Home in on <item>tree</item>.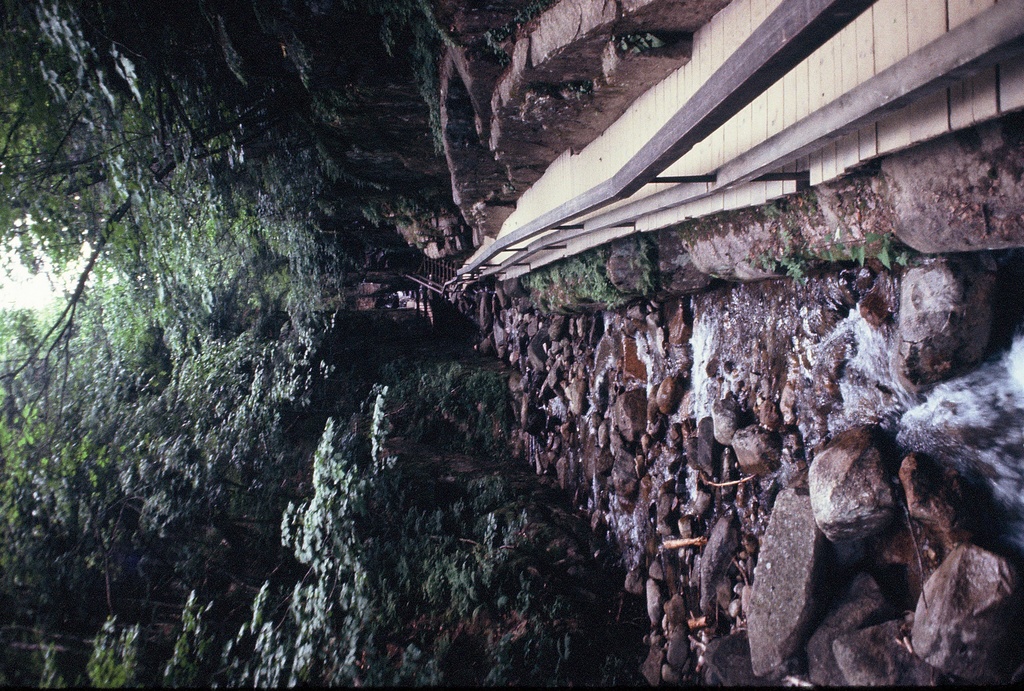
Homed in at bbox(185, 342, 655, 686).
